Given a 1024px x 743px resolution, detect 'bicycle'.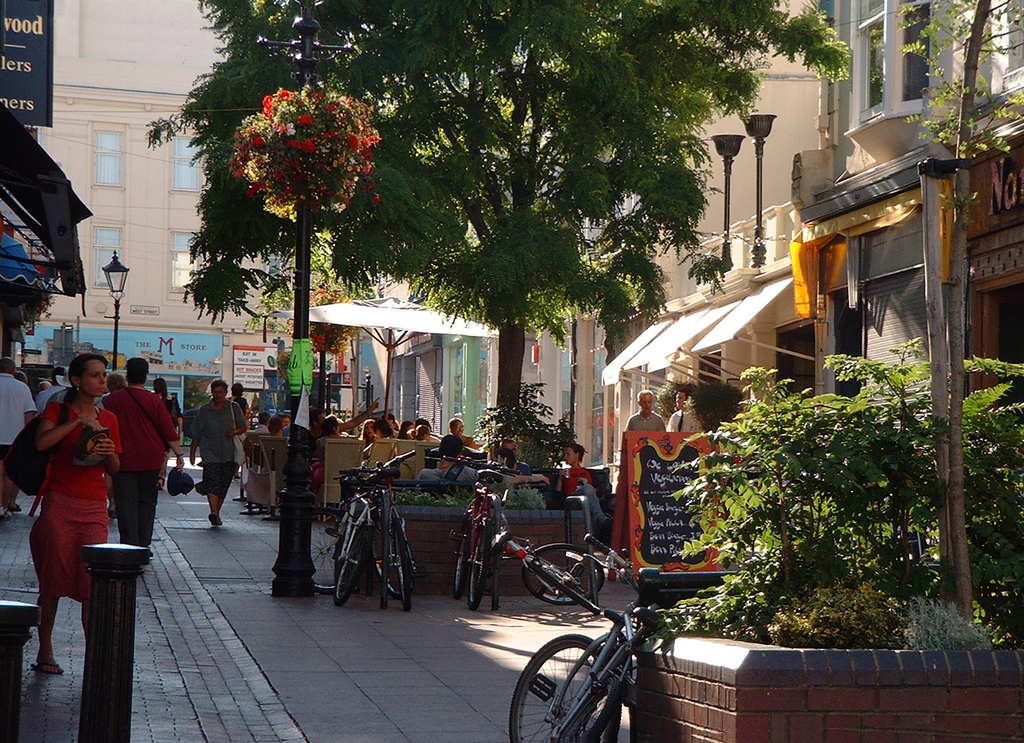
<bbox>357, 446, 414, 614</bbox>.
